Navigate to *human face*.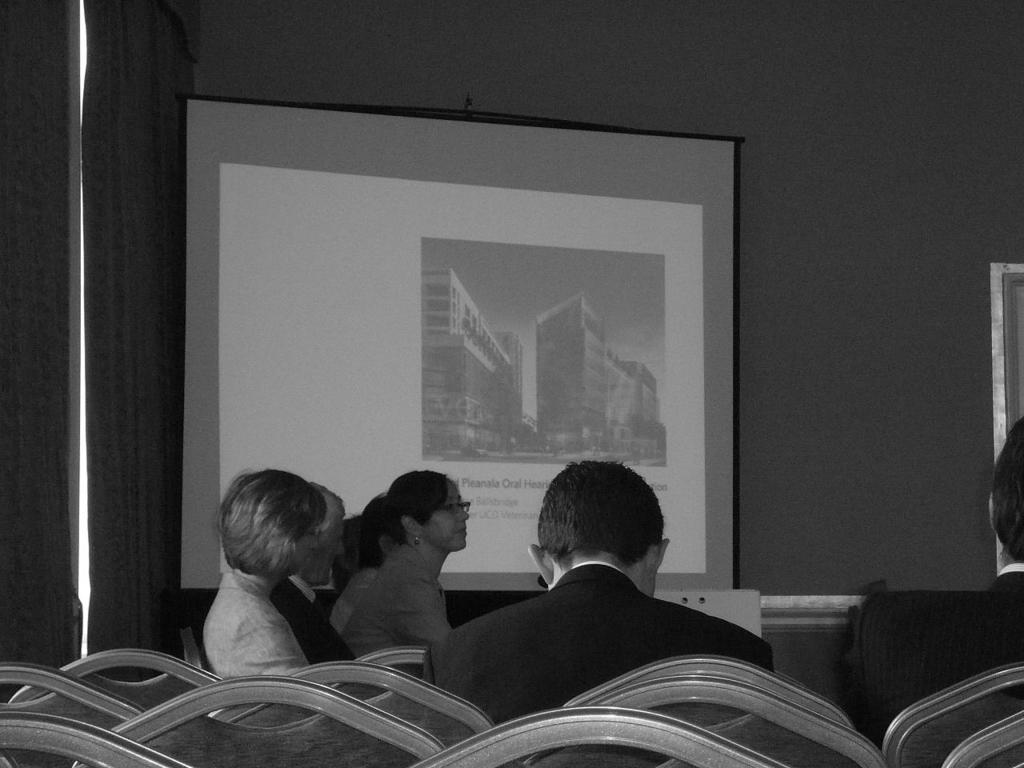
Navigation target: [421,480,470,550].
